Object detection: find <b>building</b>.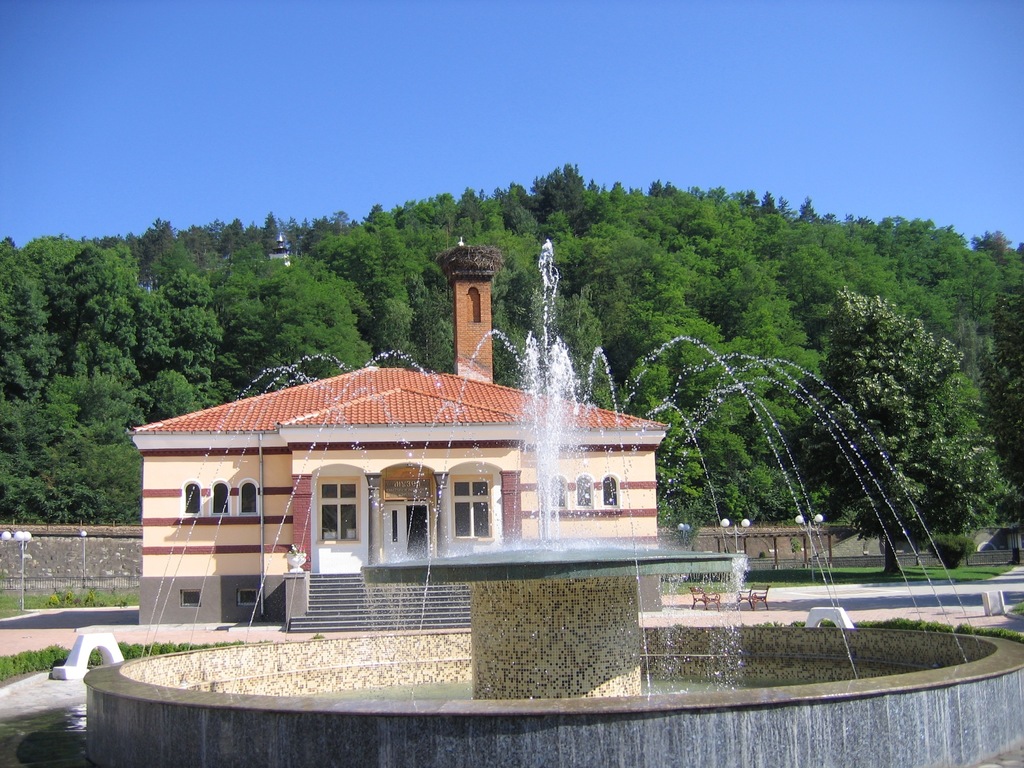
{"x1": 127, "y1": 241, "x2": 672, "y2": 632}.
